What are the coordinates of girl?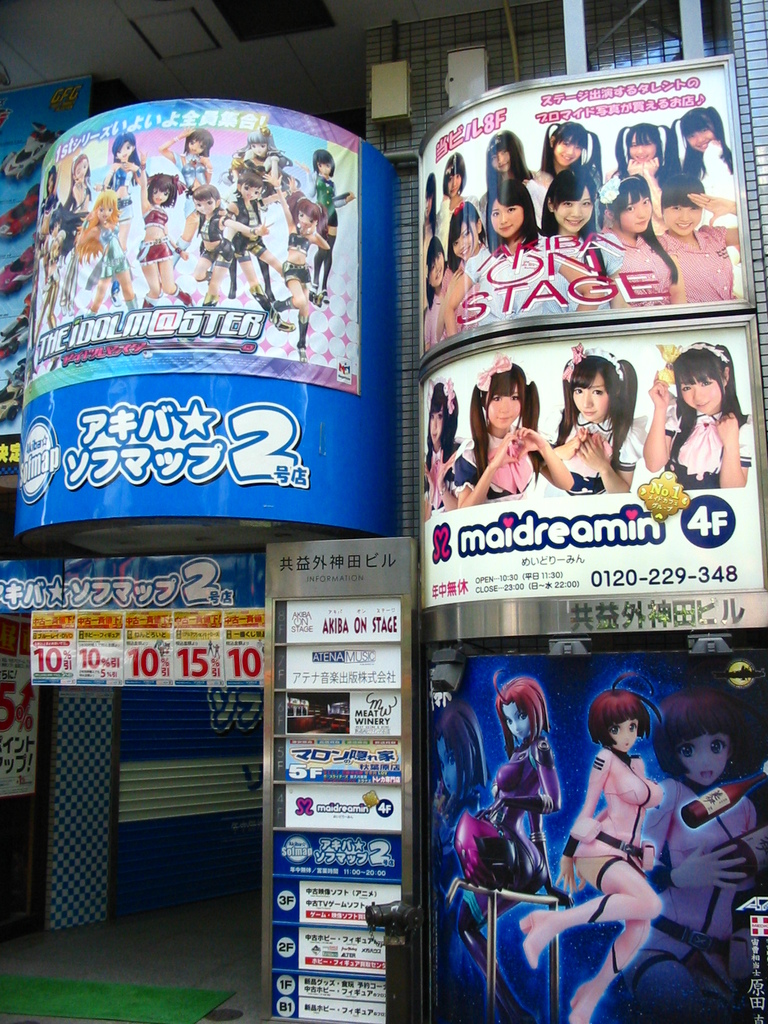
[422,372,473,517].
